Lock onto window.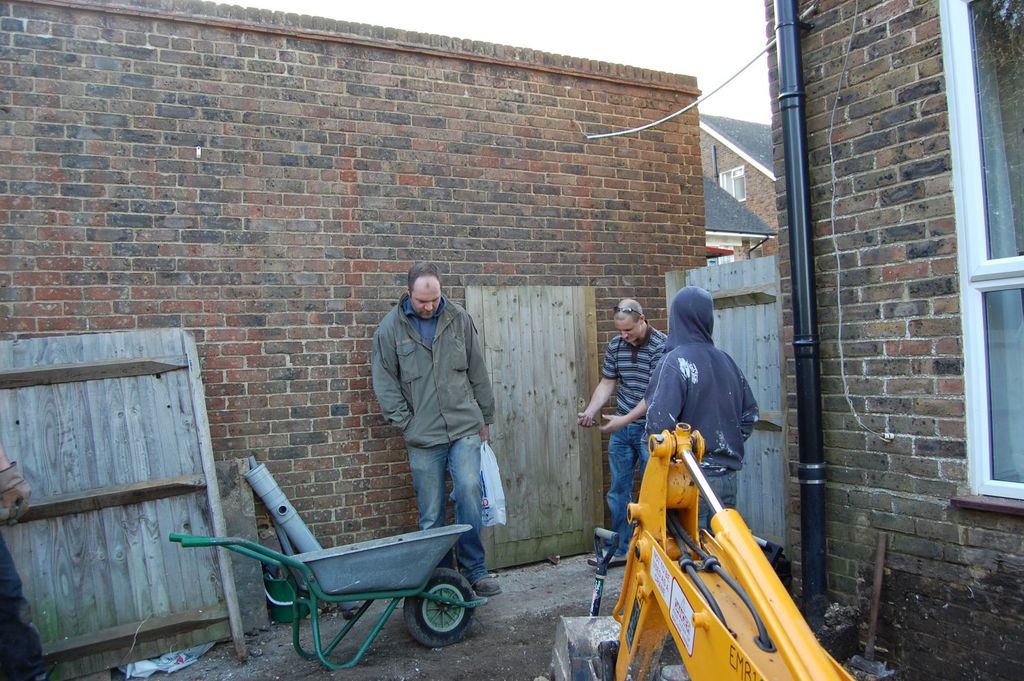
Locked: <box>713,165,743,201</box>.
